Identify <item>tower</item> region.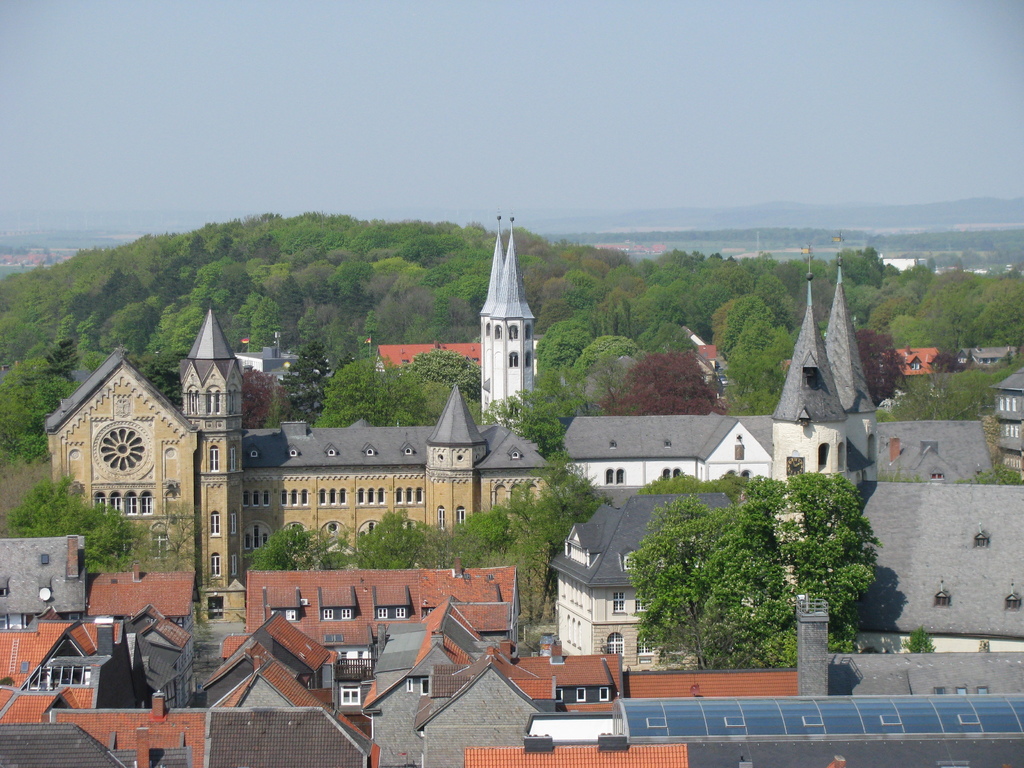
Region: Rect(767, 239, 851, 620).
